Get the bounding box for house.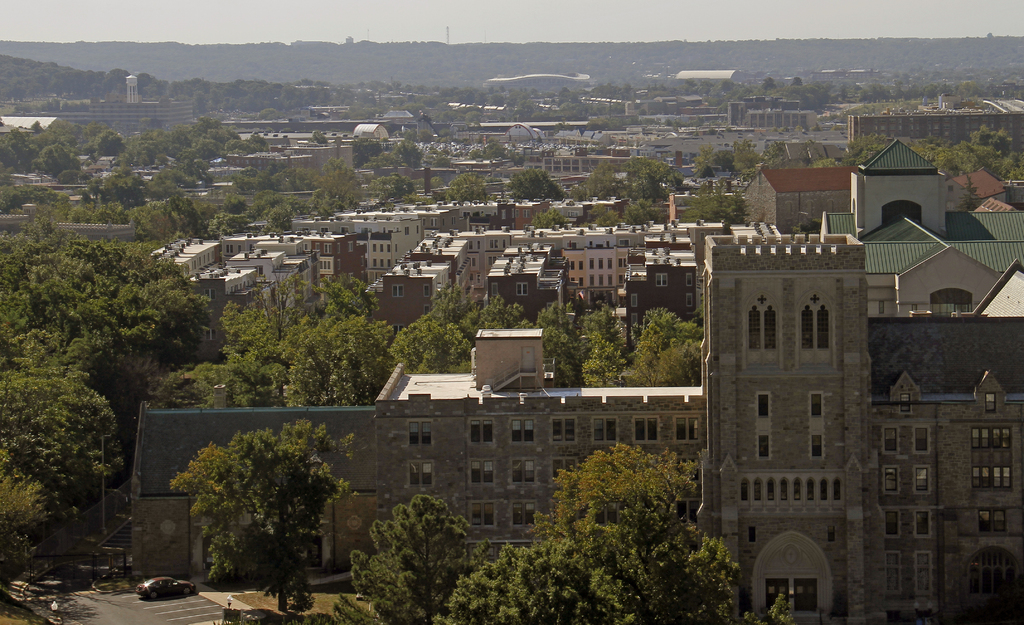
crop(949, 179, 1005, 207).
